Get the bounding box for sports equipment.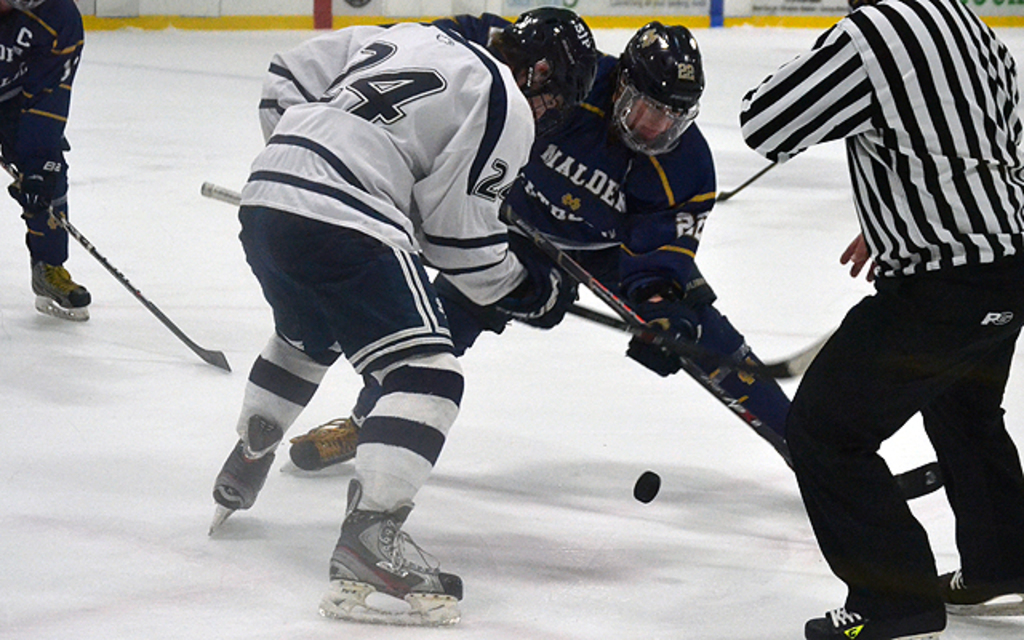
BBox(203, 411, 285, 538).
